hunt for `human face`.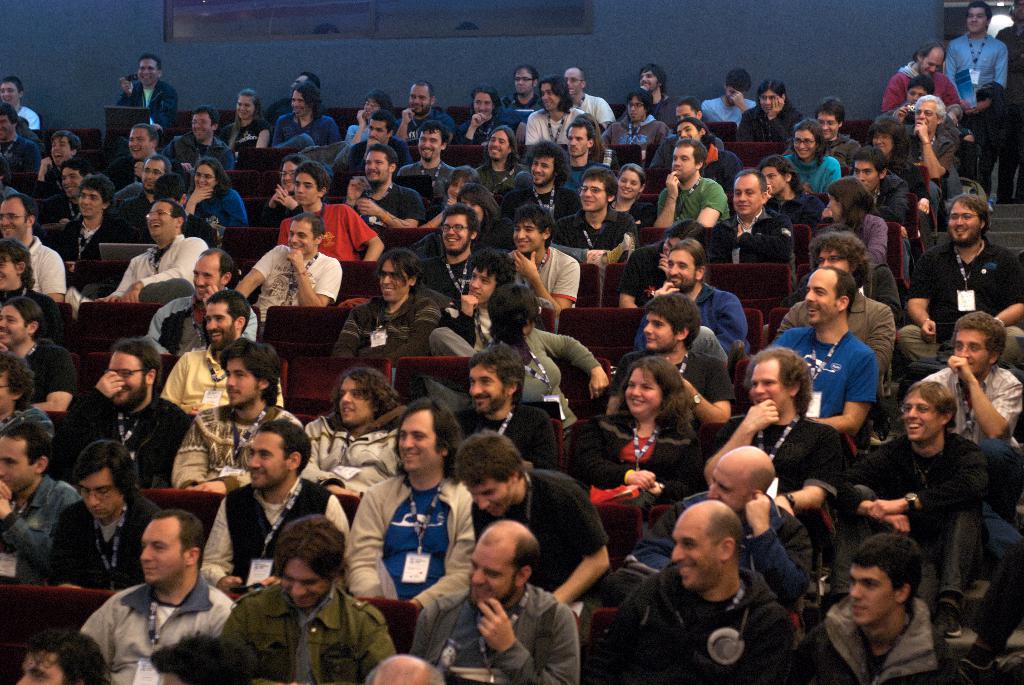
Hunted down at (907, 87, 929, 104).
